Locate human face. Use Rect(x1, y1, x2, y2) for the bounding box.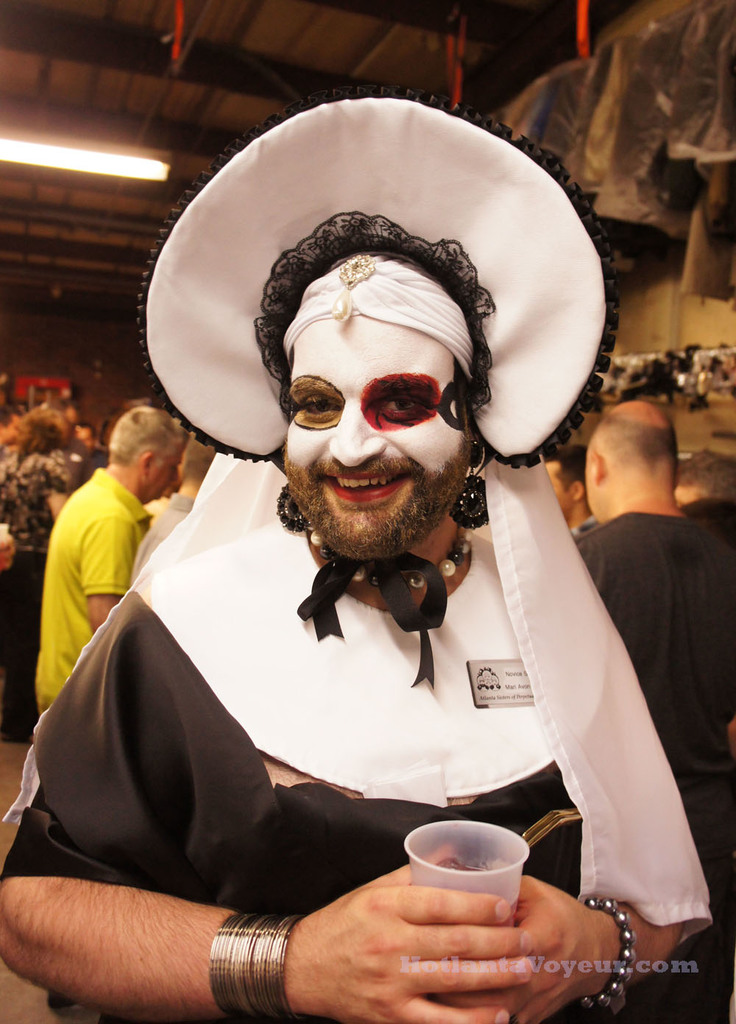
Rect(674, 485, 706, 508).
